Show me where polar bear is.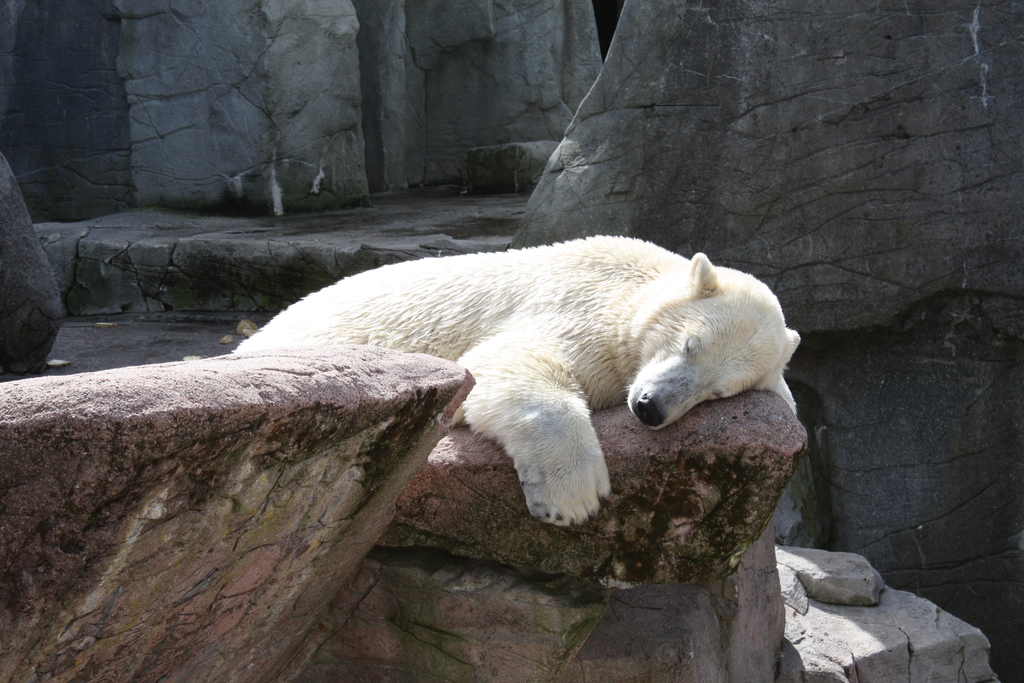
polar bear is at {"left": 231, "top": 234, "right": 799, "bottom": 531}.
